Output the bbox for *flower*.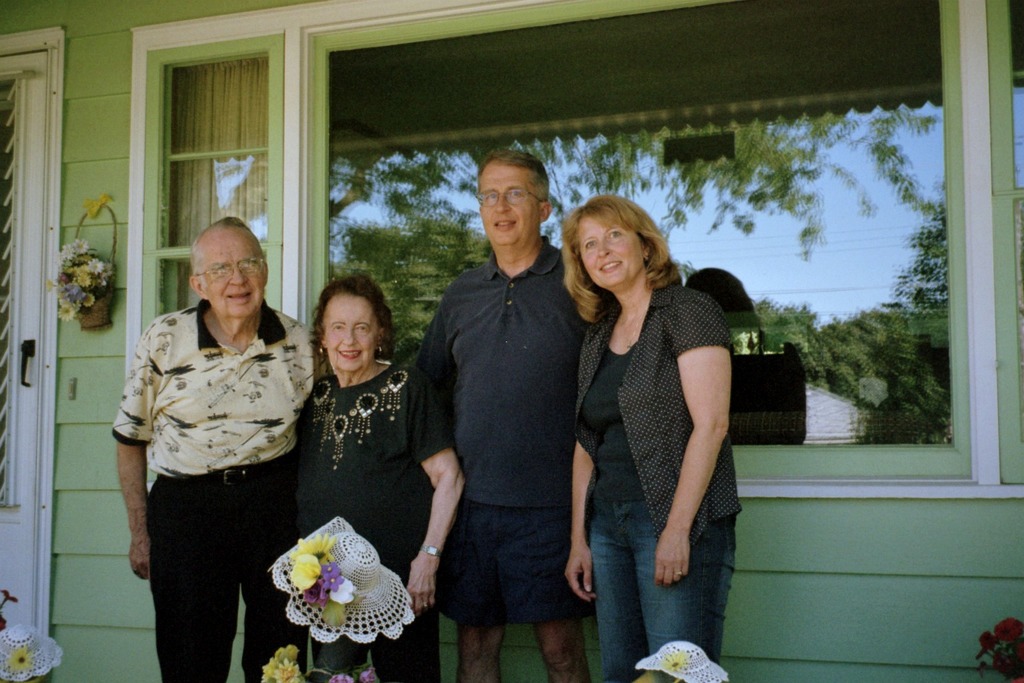
bbox=[10, 646, 36, 676].
